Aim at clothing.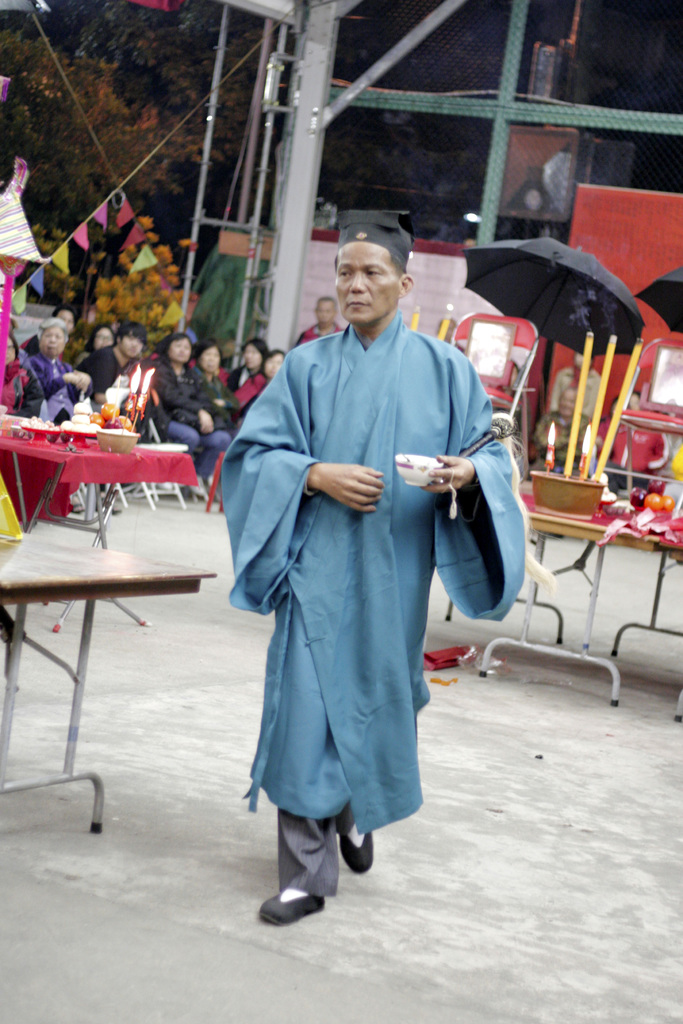
Aimed at 146/355/228/476.
